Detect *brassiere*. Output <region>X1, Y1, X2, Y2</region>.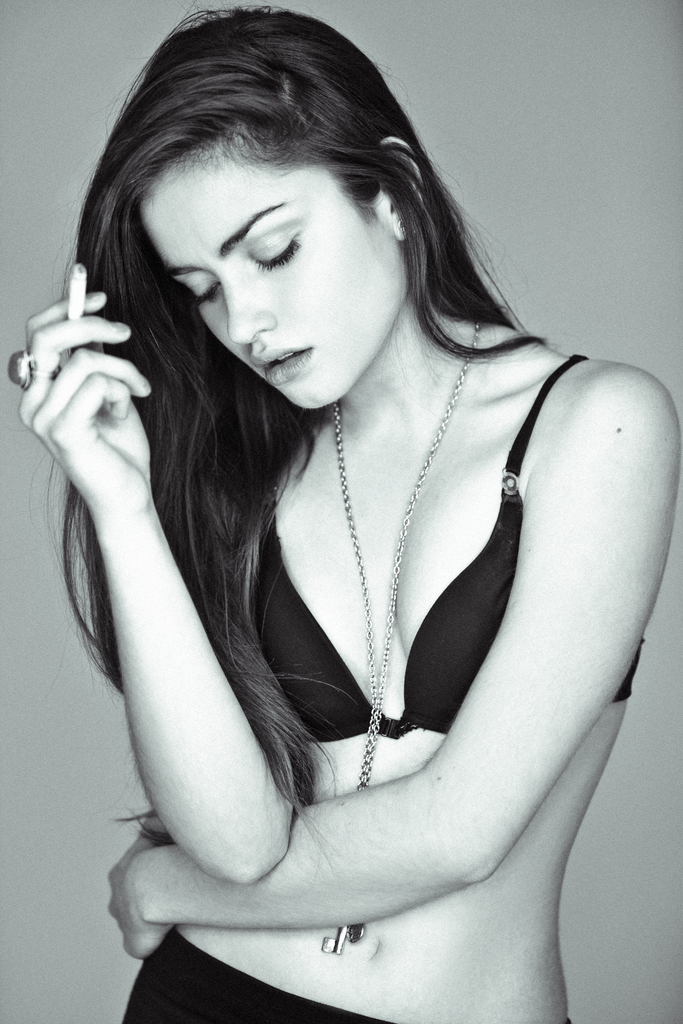
<region>242, 339, 669, 748</region>.
